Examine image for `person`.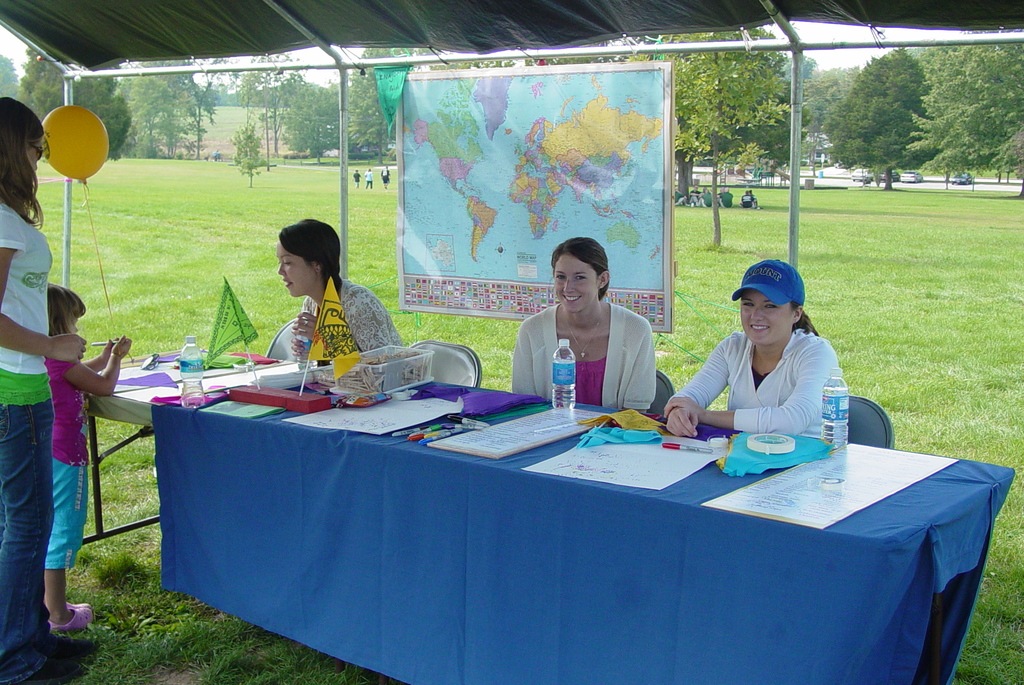
Examination result: (x1=0, y1=92, x2=86, y2=684).
